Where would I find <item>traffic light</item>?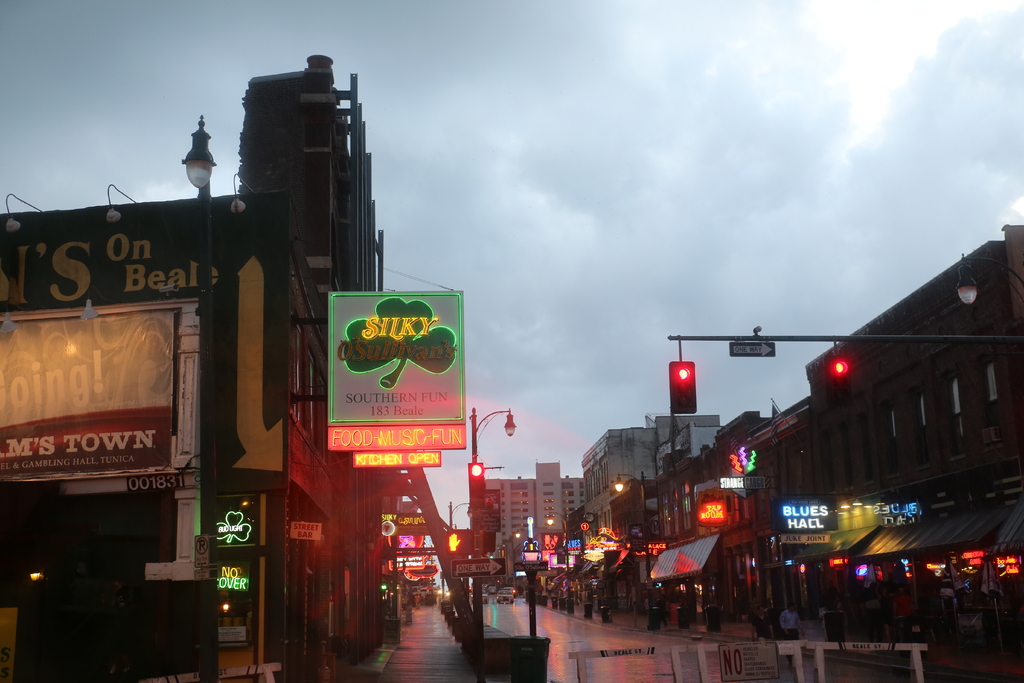
At crop(827, 357, 851, 407).
